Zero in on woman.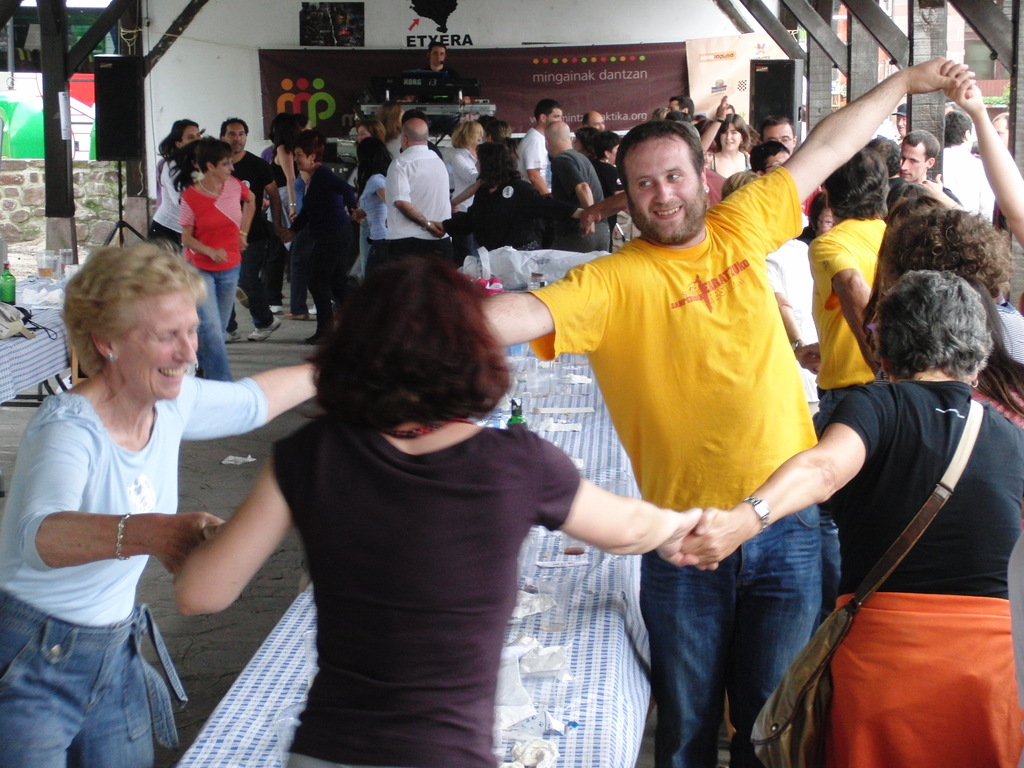
Zeroed in: detection(178, 130, 262, 387).
